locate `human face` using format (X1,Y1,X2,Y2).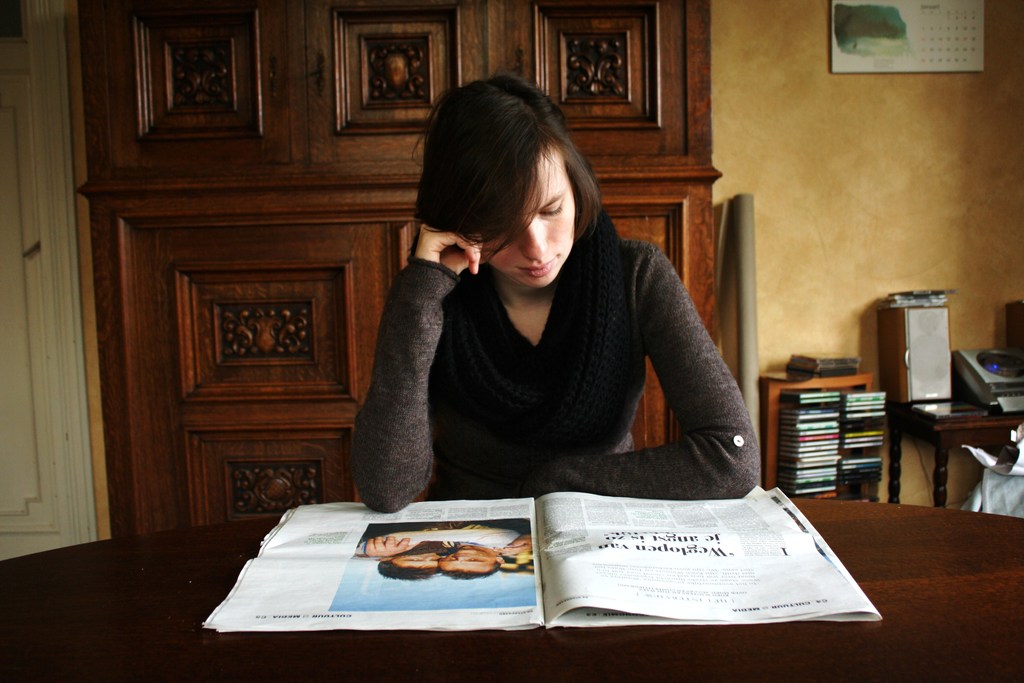
(482,154,575,287).
